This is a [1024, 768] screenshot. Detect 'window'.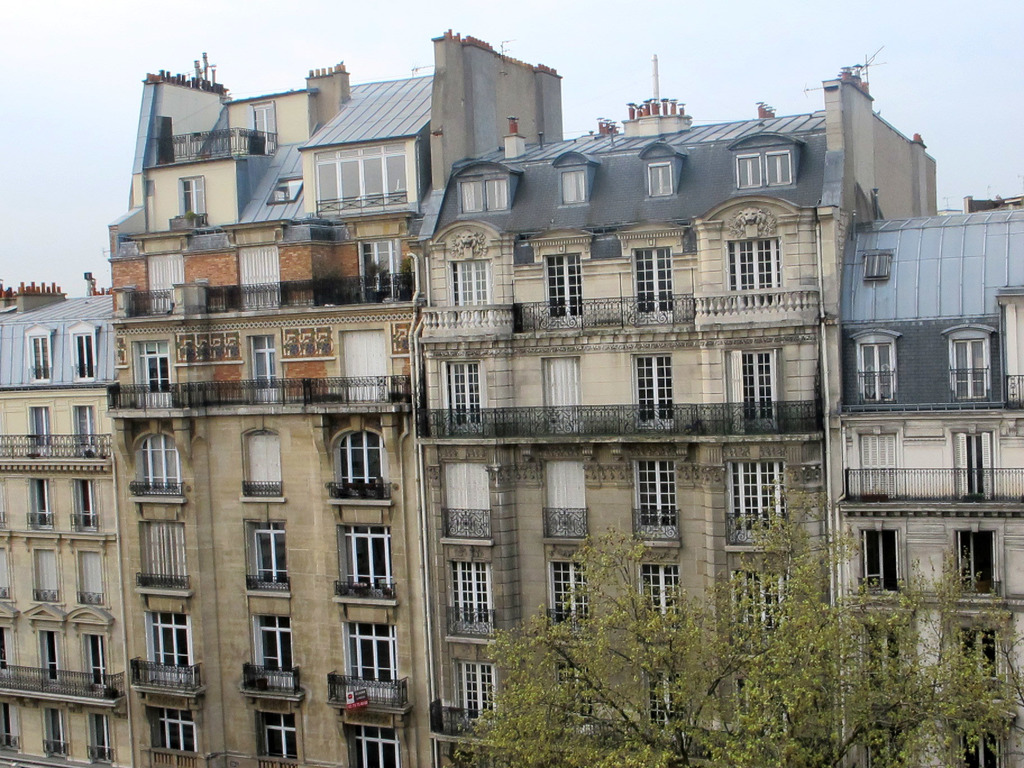
BBox(856, 426, 899, 497).
